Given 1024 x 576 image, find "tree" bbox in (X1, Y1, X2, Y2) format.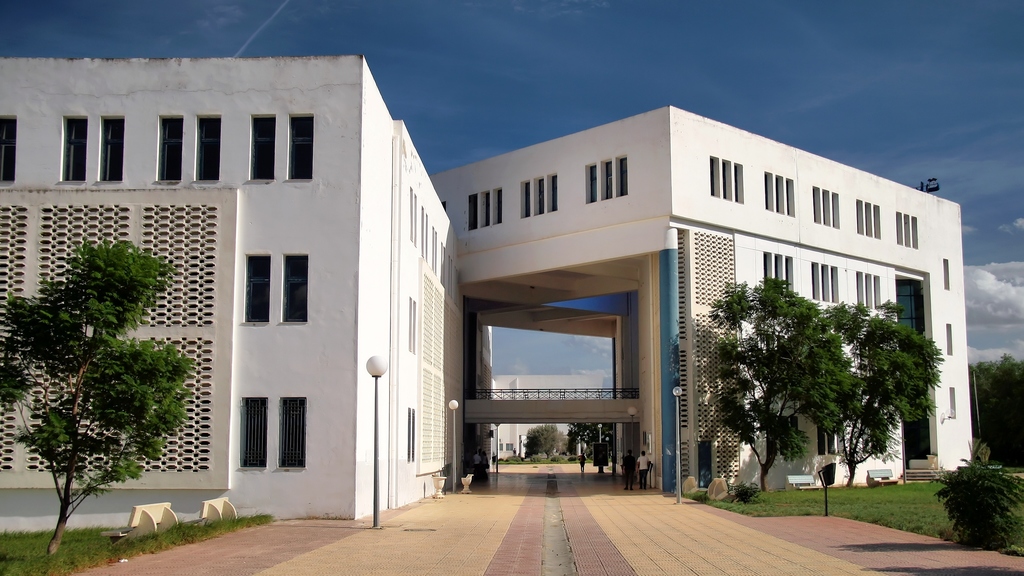
(964, 348, 1023, 474).
